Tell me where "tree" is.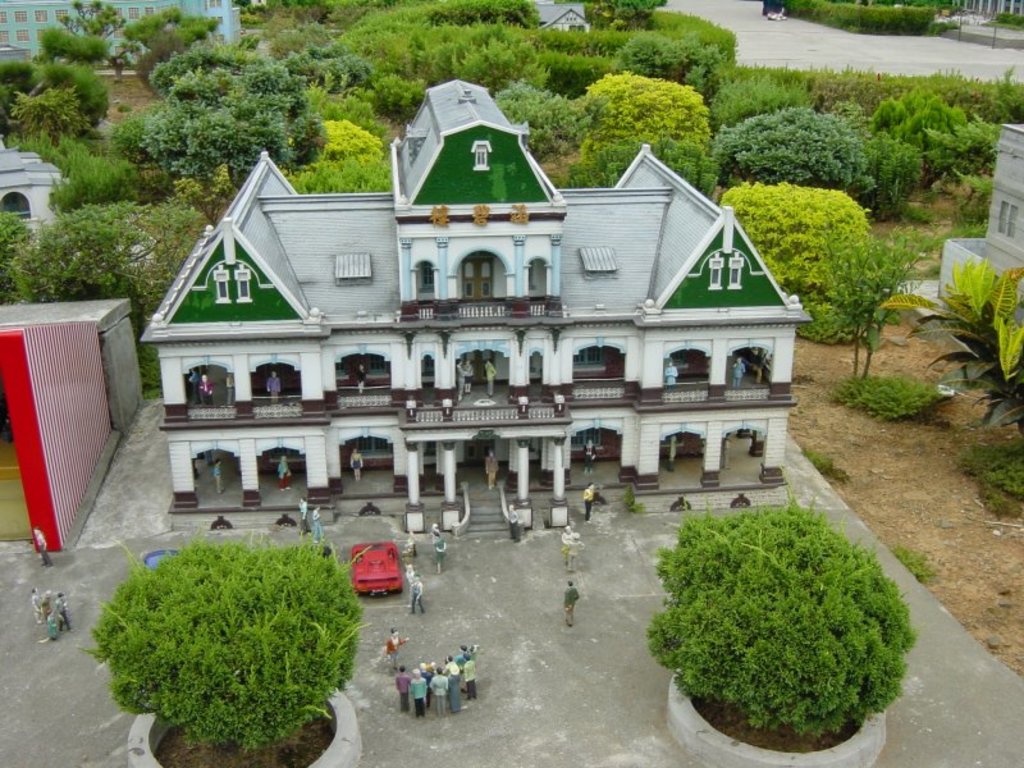
"tree" is at 0/58/110/145.
